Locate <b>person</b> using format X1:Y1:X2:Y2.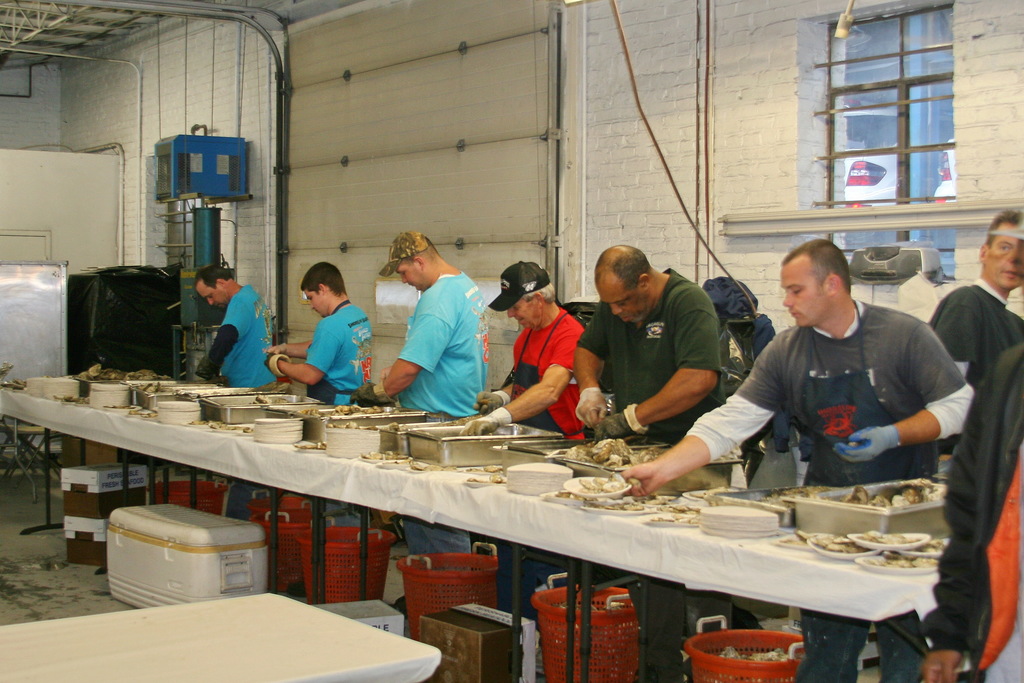
355:231:491:615.
